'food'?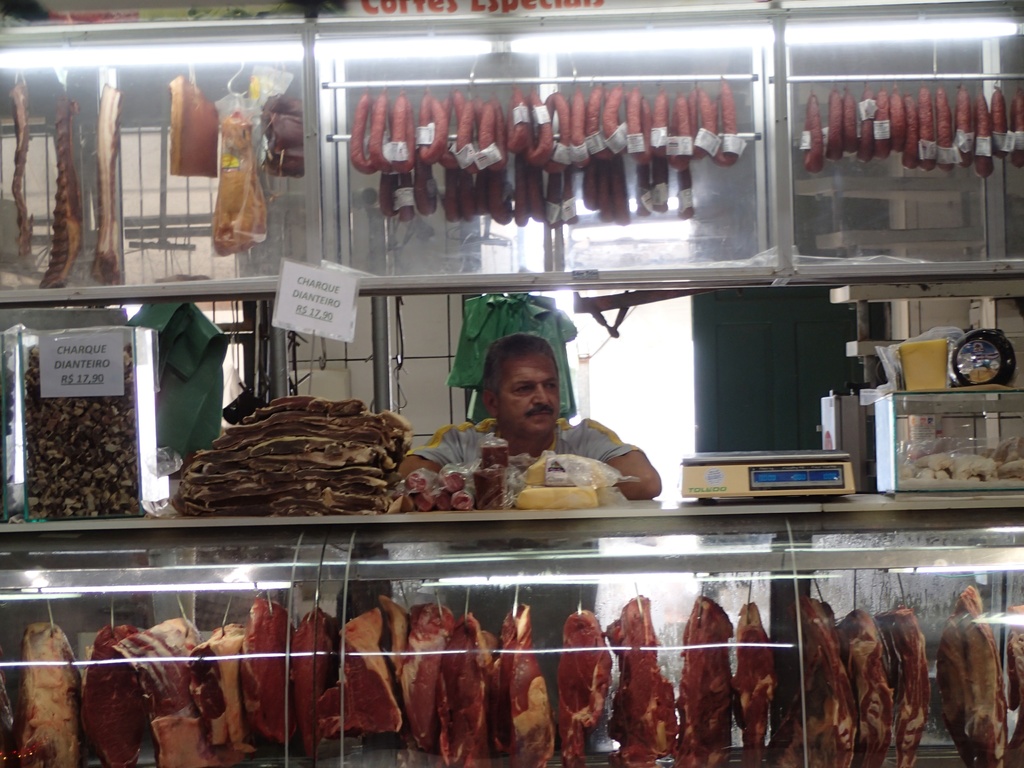
x1=314 y1=609 x2=402 y2=735
